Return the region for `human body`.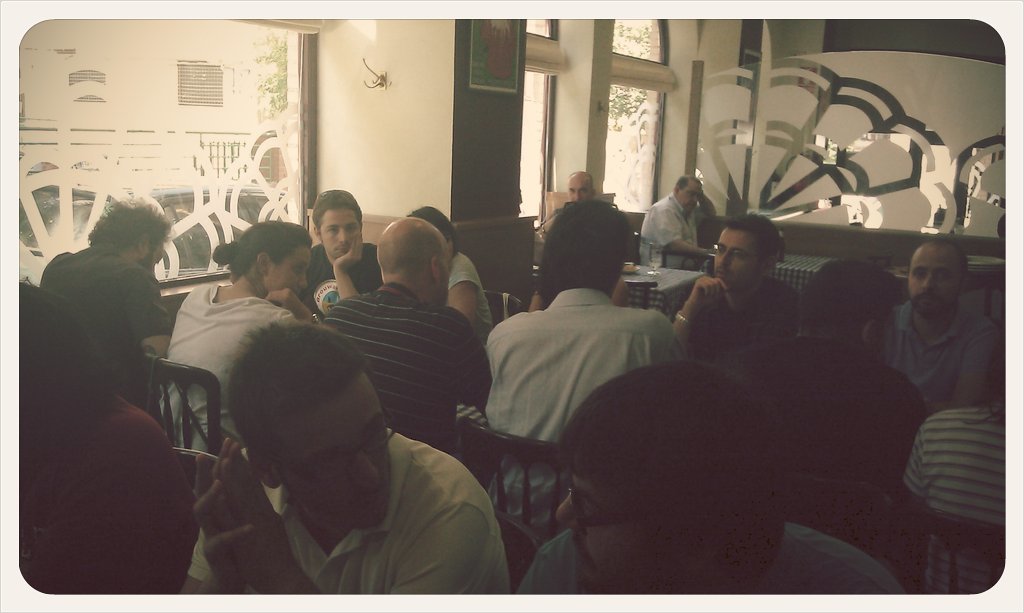
left=9, top=283, right=210, bottom=591.
